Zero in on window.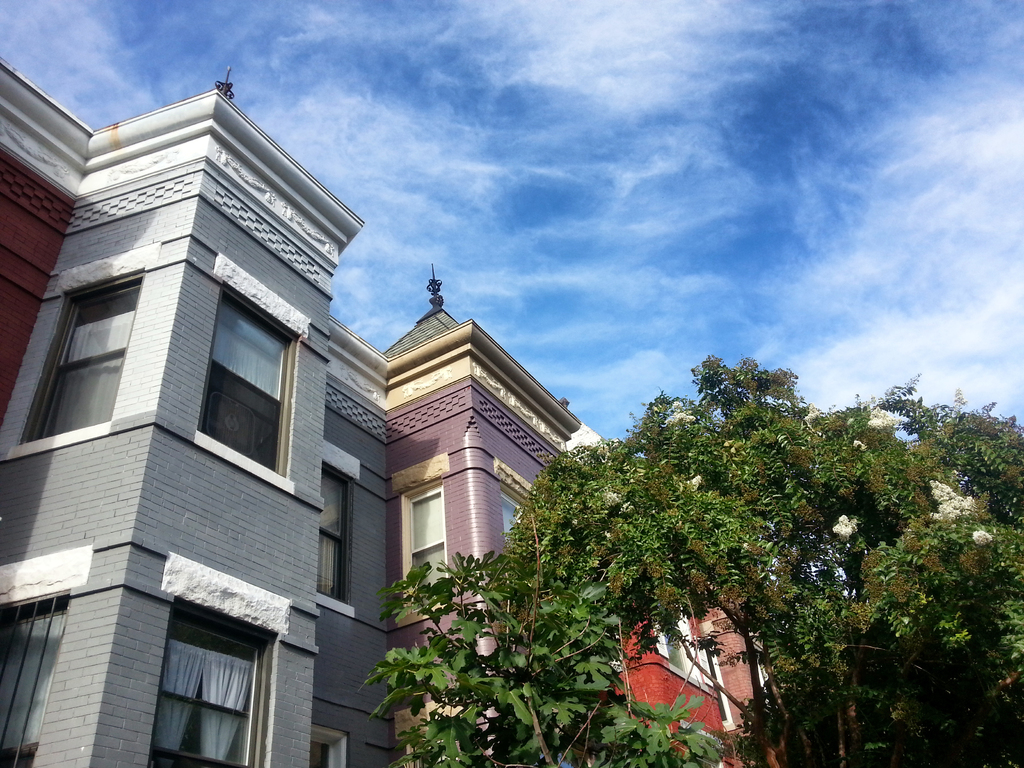
Zeroed in: left=147, top=600, right=271, bottom=767.
